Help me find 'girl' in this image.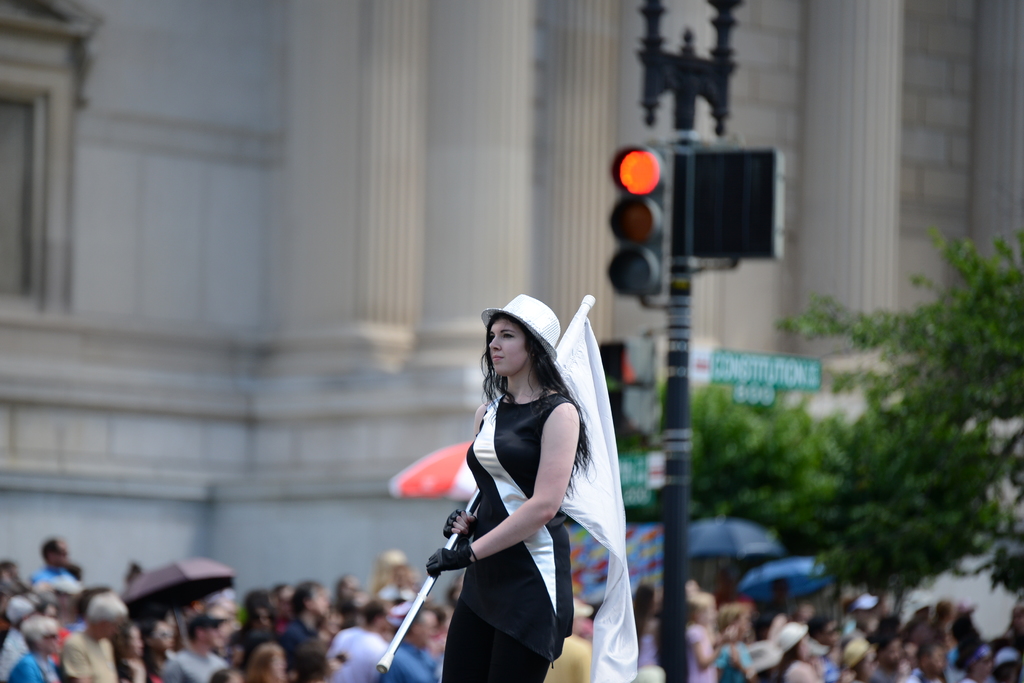
Found it: left=550, top=601, right=617, bottom=682.
